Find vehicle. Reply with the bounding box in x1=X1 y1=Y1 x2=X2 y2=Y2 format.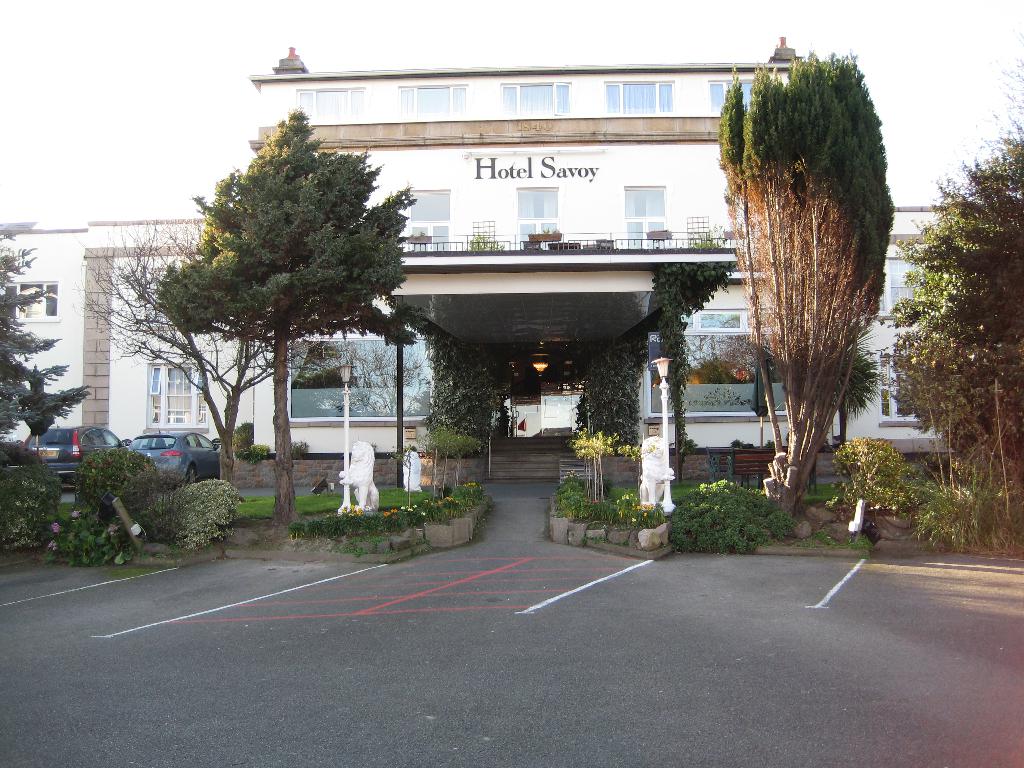
x1=25 y1=424 x2=131 y2=483.
